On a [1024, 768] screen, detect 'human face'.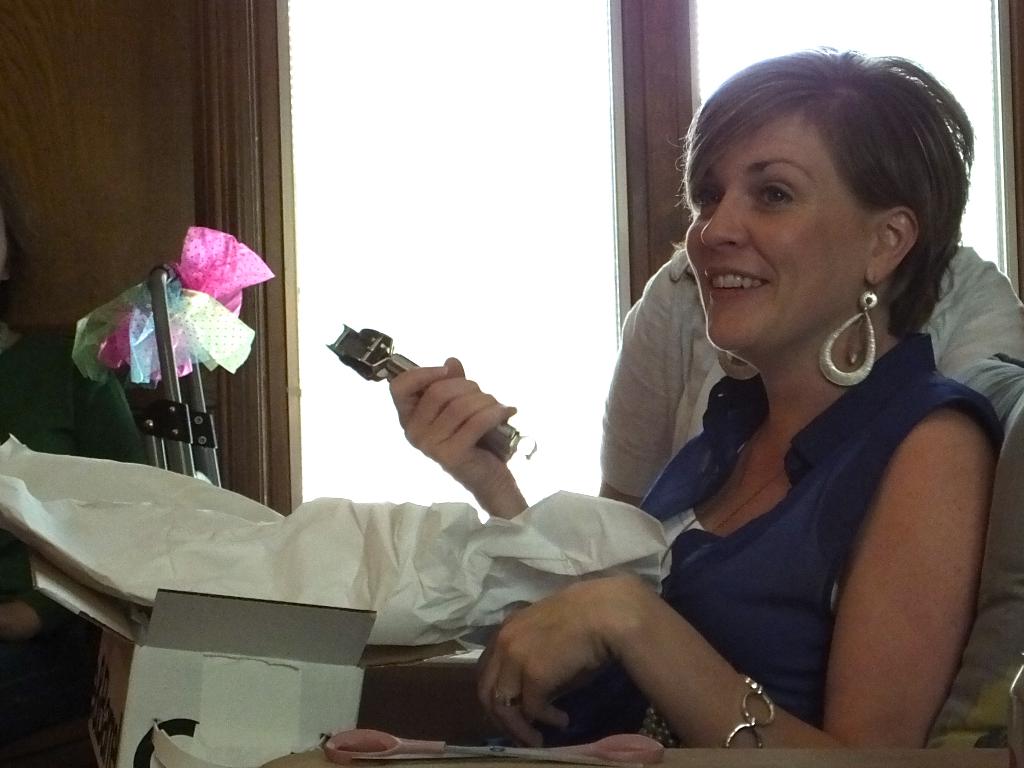
684, 109, 874, 352.
